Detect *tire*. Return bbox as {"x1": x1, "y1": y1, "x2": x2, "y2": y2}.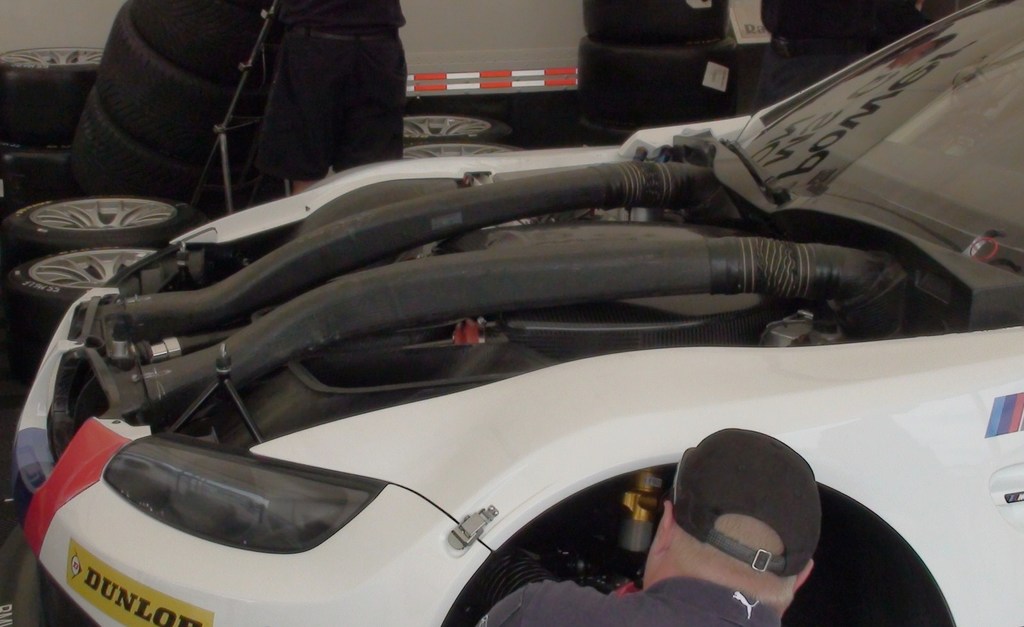
{"x1": 2, "y1": 247, "x2": 164, "y2": 383}.
